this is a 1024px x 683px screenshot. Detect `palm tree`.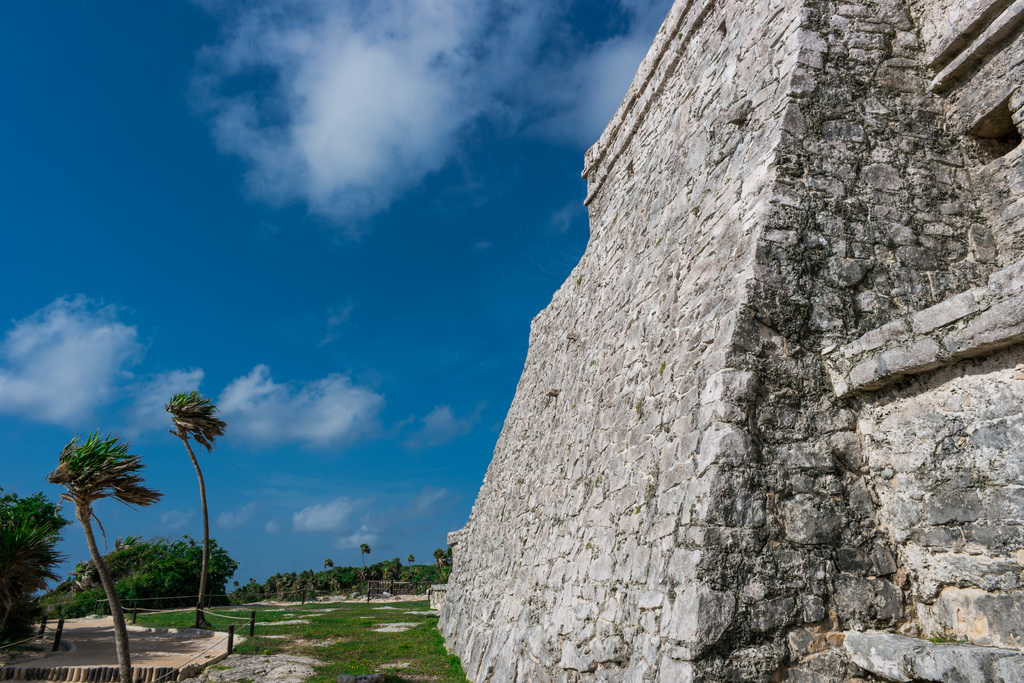
(38, 422, 144, 658).
